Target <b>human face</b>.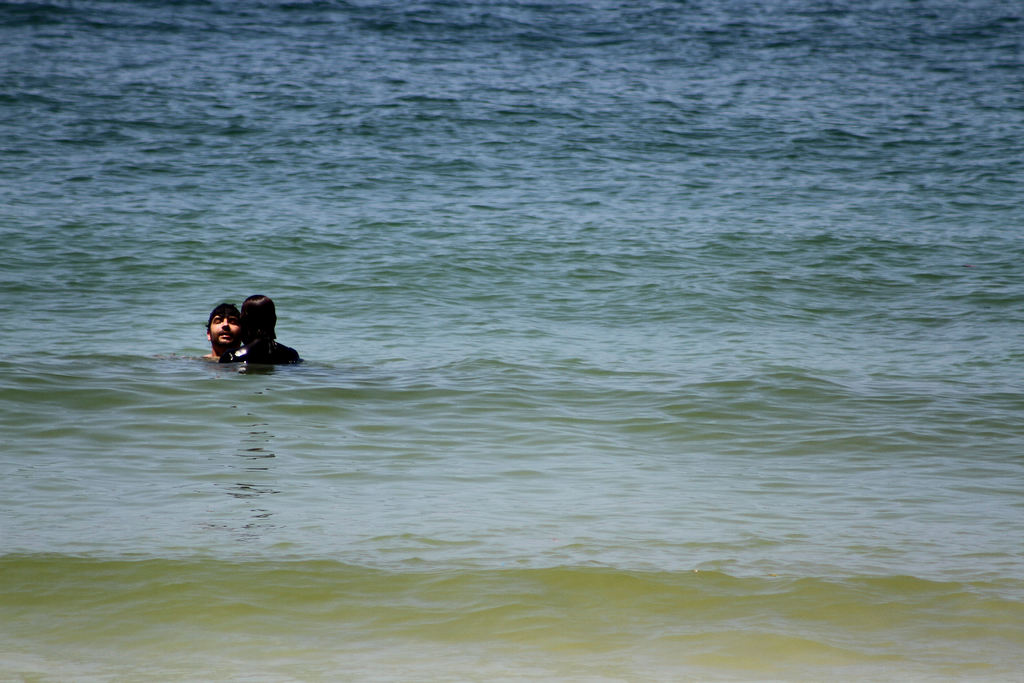
Target region: 205 309 242 352.
